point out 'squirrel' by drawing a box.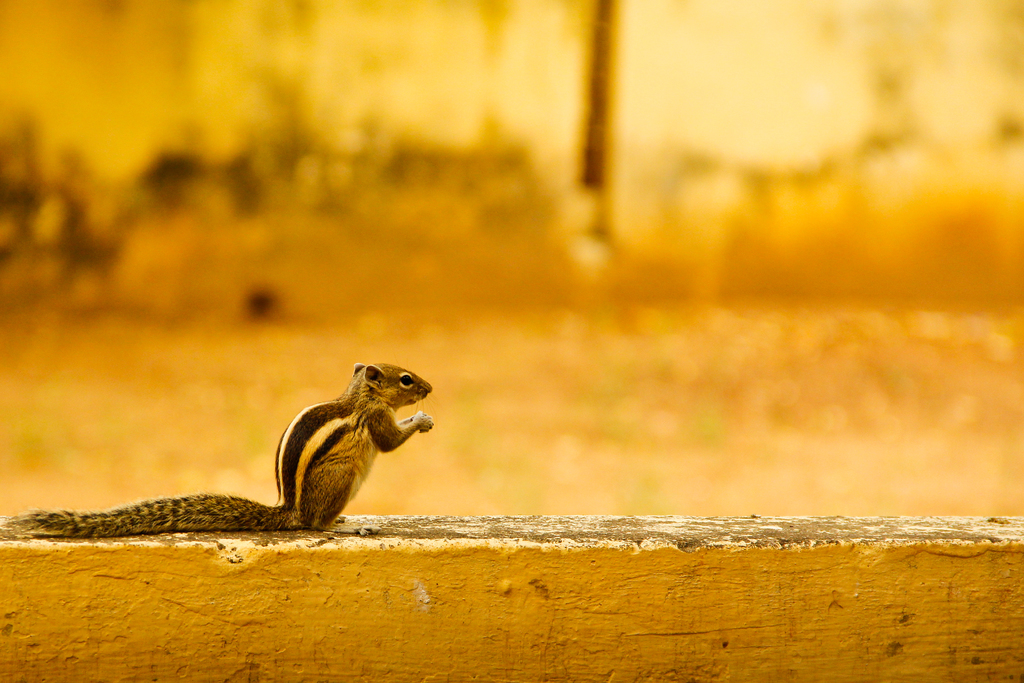
detection(0, 361, 436, 539).
